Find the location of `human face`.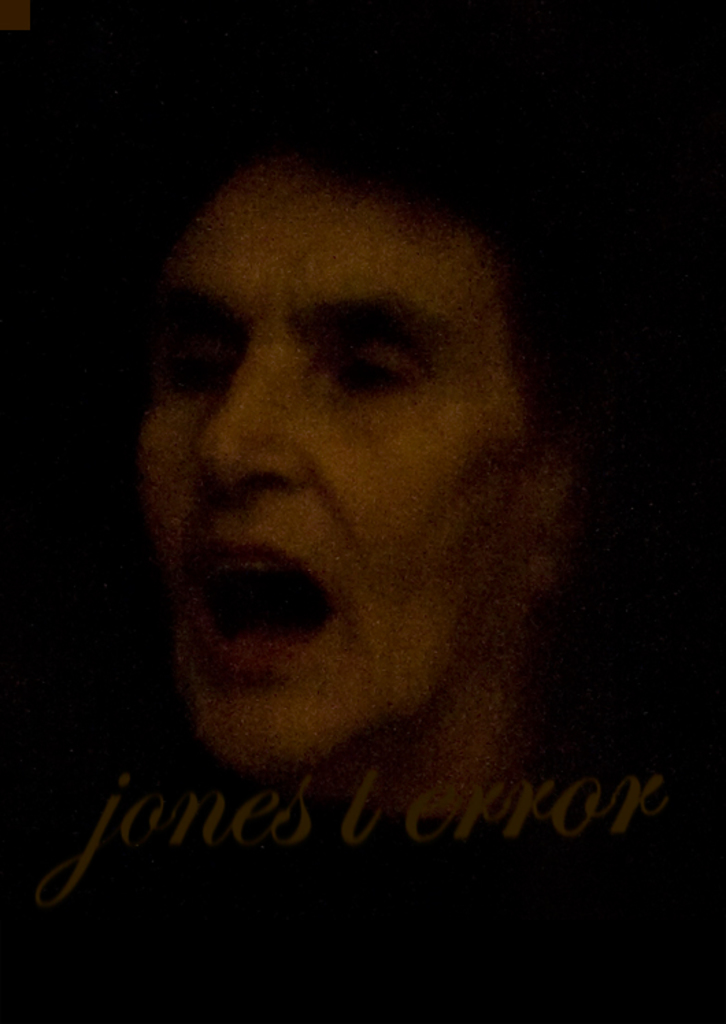
Location: <box>132,167,530,769</box>.
